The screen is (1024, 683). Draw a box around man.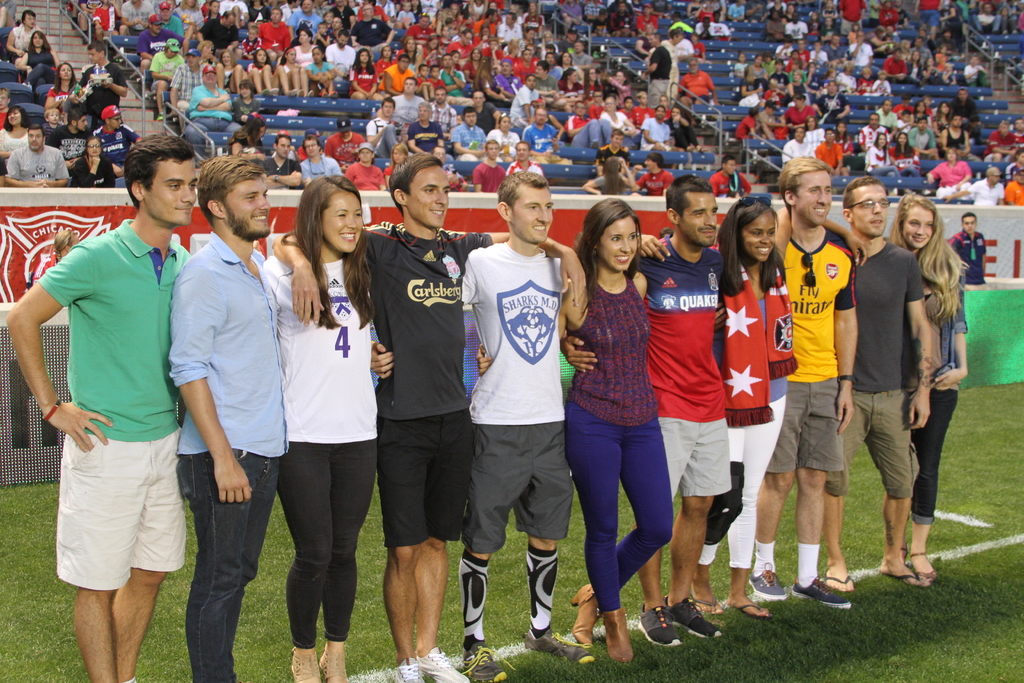
BBox(2, 124, 68, 190).
